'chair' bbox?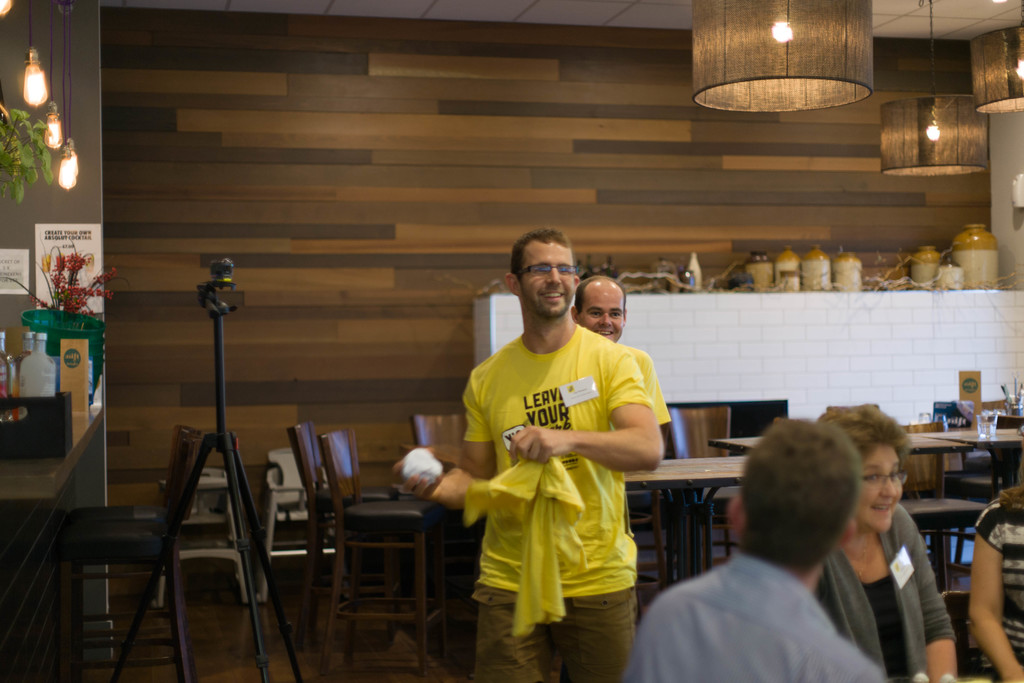
region(414, 409, 475, 470)
